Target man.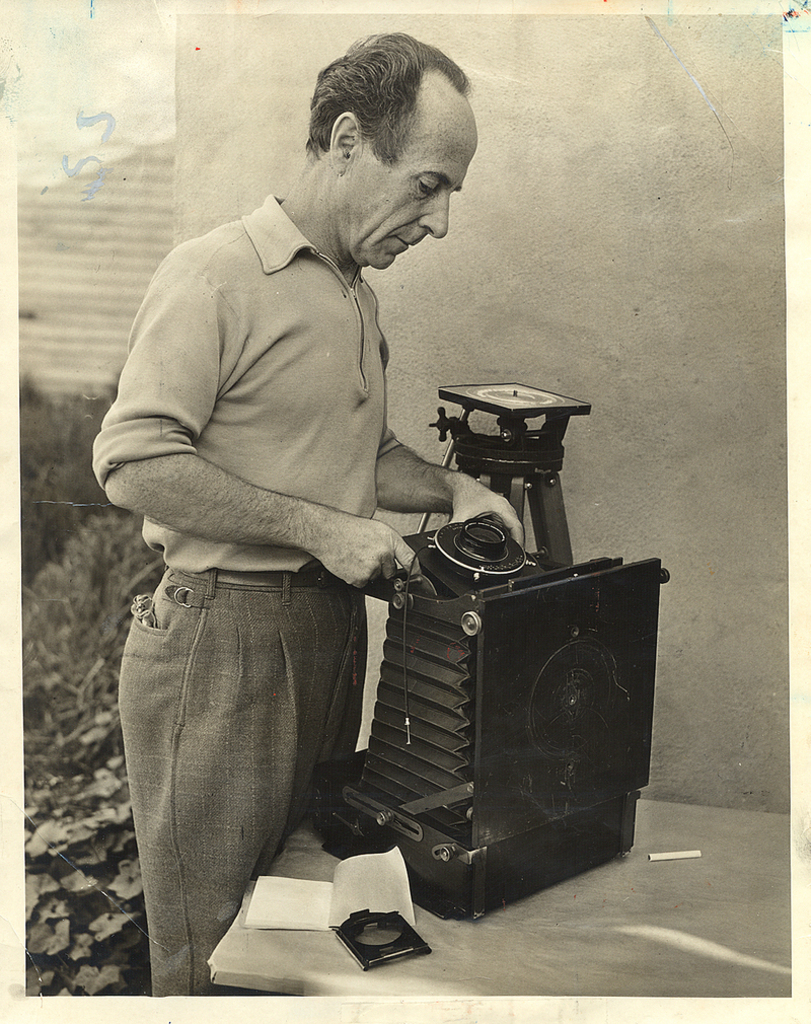
Target region: (88,54,529,971).
